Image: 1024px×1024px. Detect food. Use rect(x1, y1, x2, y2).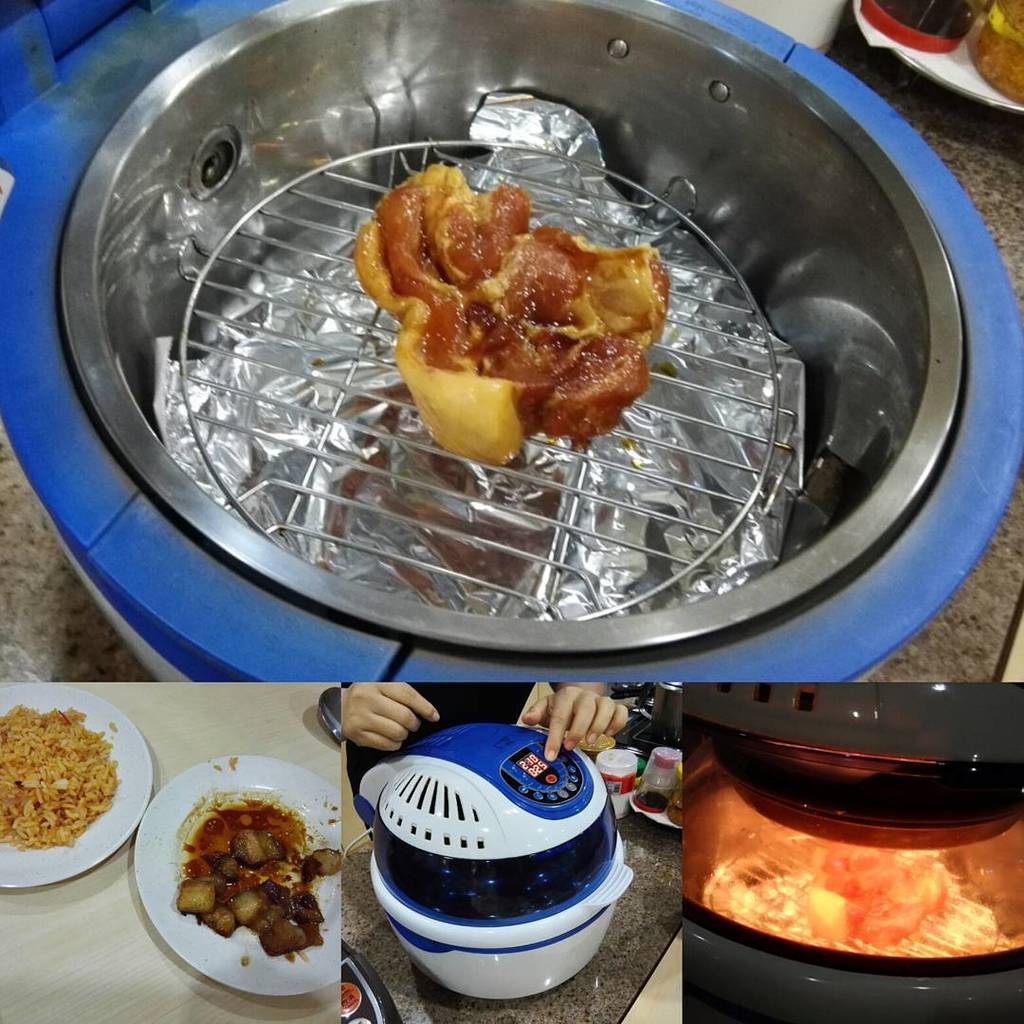
rect(153, 780, 329, 999).
